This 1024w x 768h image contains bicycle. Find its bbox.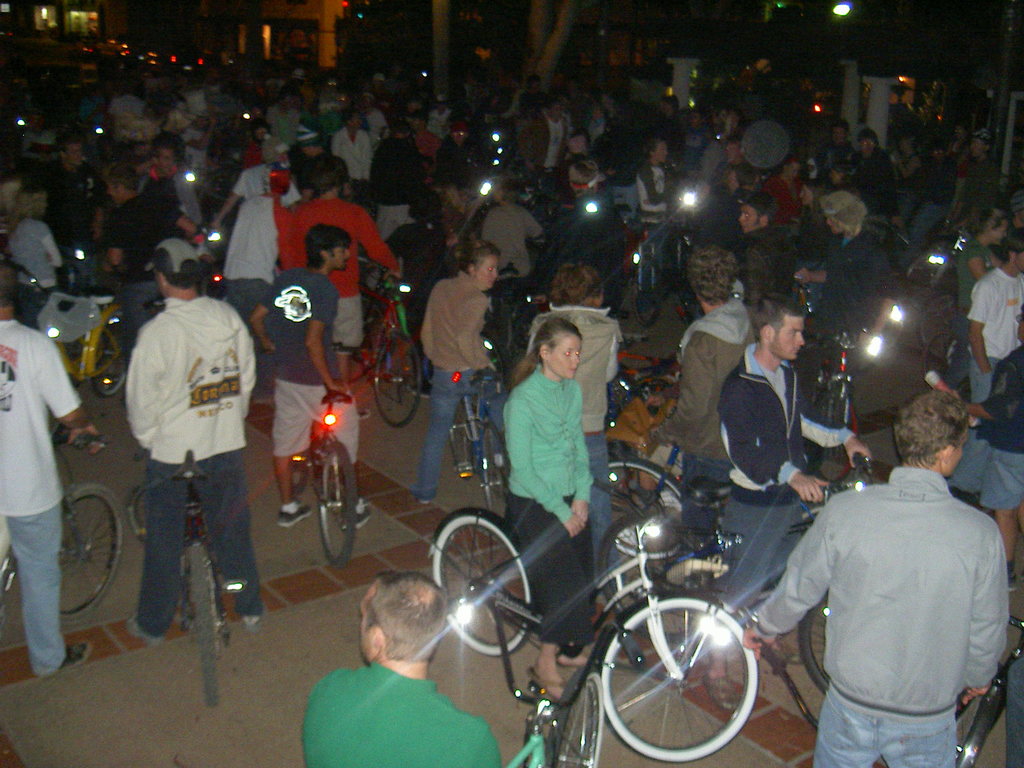
{"x1": 945, "y1": 610, "x2": 1023, "y2": 767}.
